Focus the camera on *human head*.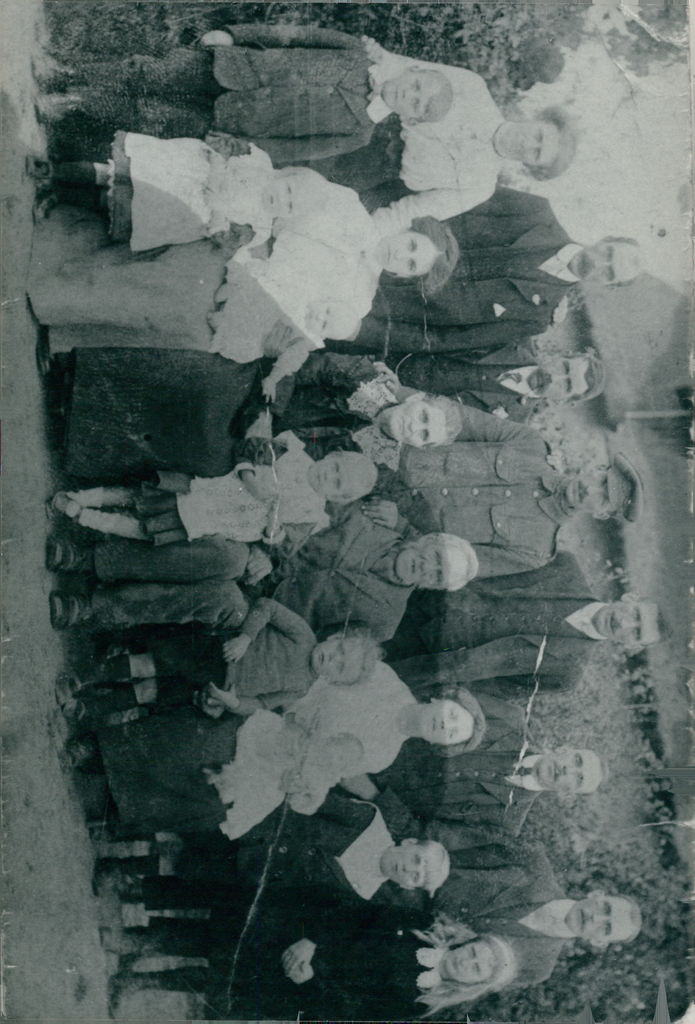
Focus region: l=411, t=687, r=487, b=750.
